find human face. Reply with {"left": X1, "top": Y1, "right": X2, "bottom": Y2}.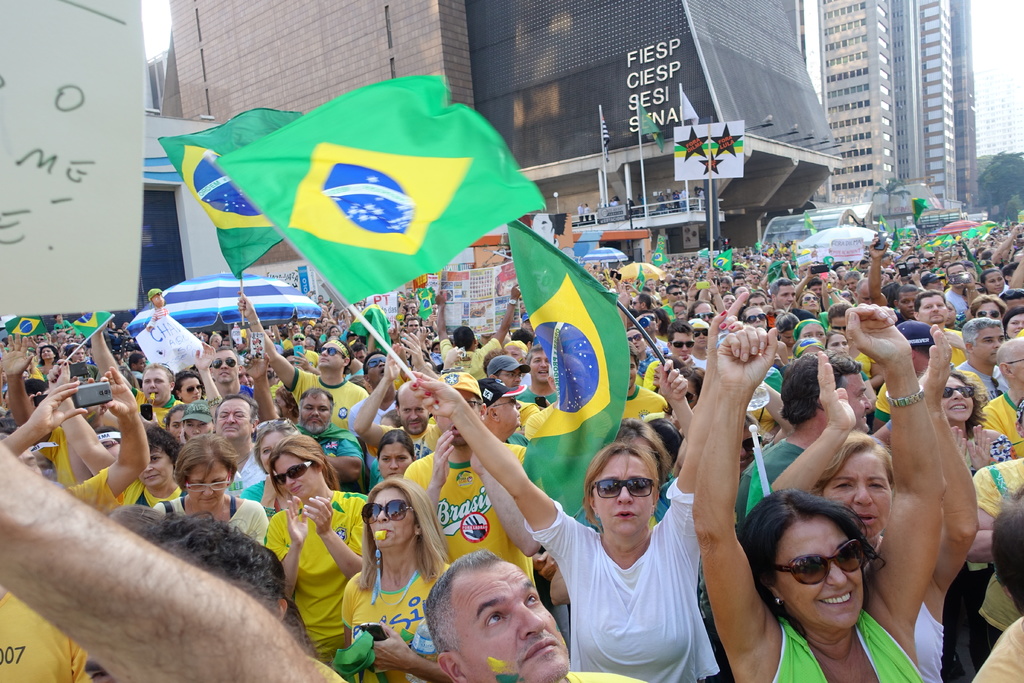
{"left": 177, "top": 368, "right": 204, "bottom": 404}.
